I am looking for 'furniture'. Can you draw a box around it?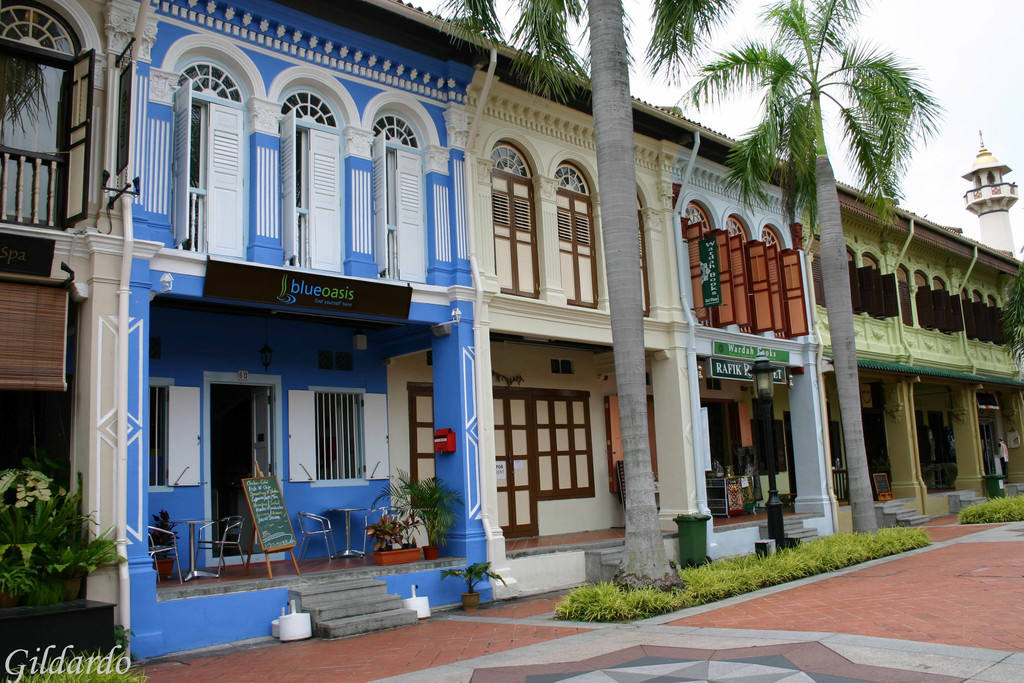
Sure, the bounding box is 332, 511, 367, 562.
